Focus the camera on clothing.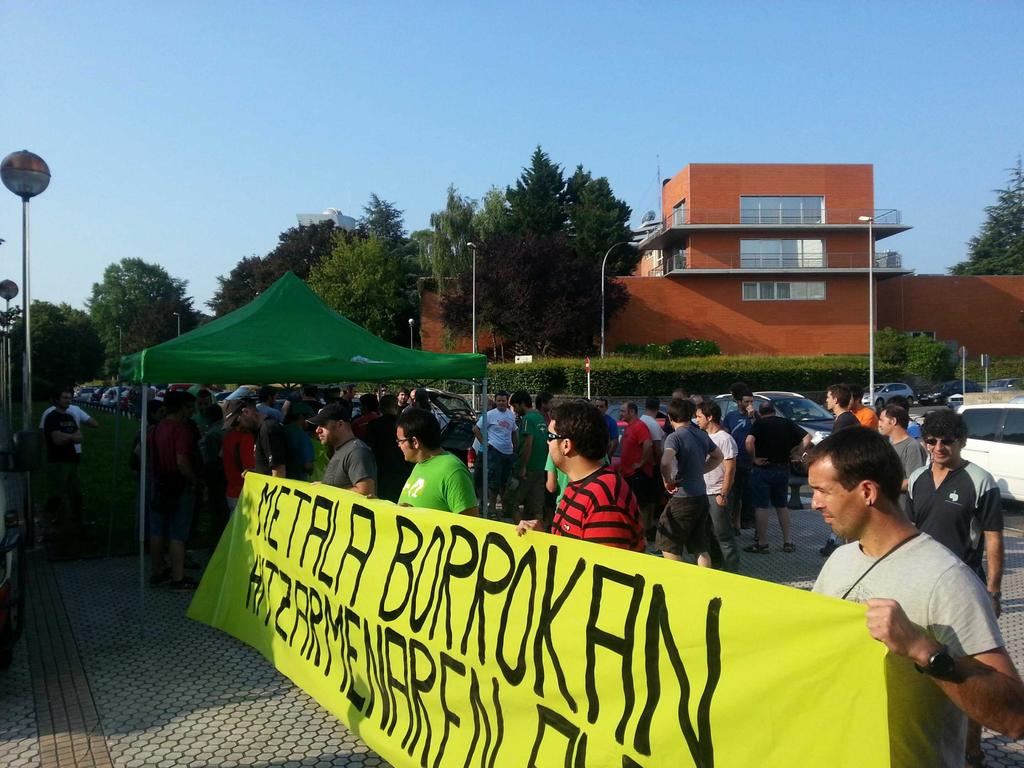
Focus region: <region>228, 424, 275, 508</region>.
